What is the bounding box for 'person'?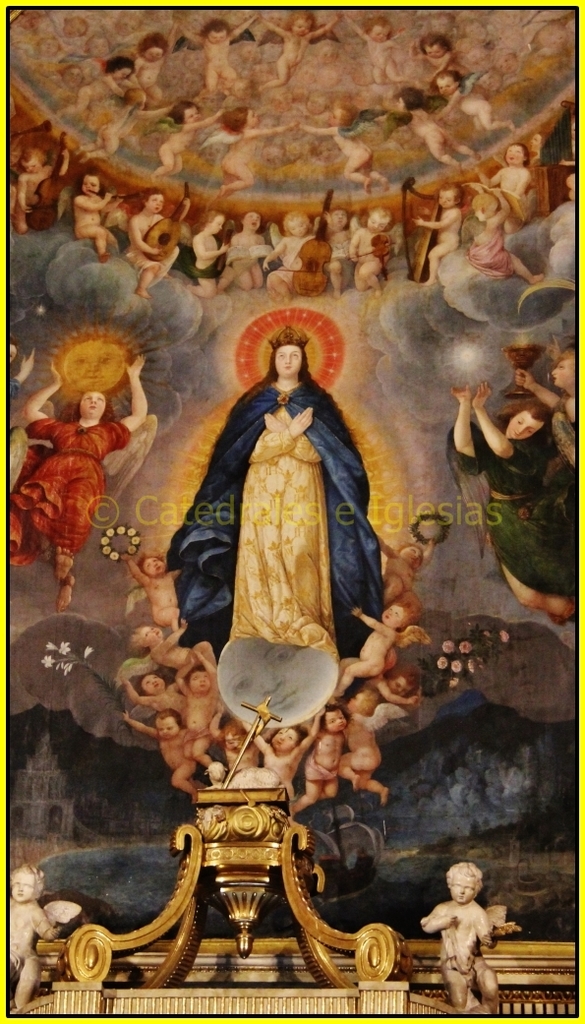
[x1=184, y1=212, x2=235, y2=297].
